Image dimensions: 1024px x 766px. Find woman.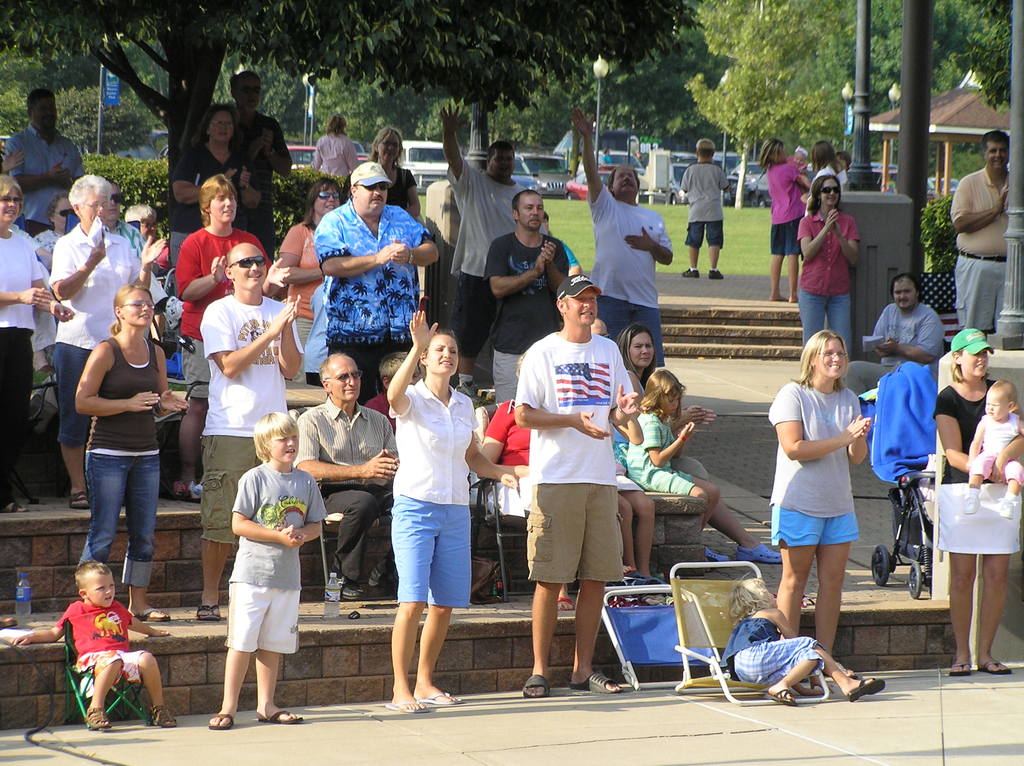
x1=276, y1=171, x2=343, y2=350.
